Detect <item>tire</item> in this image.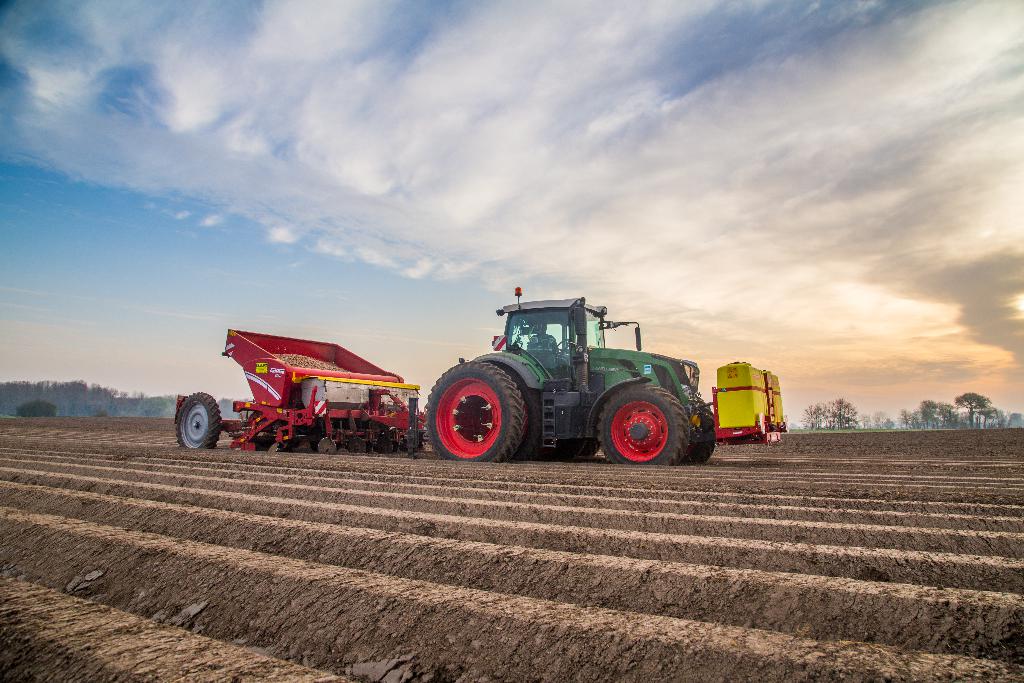
Detection: select_region(682, 395, 715, 464).
